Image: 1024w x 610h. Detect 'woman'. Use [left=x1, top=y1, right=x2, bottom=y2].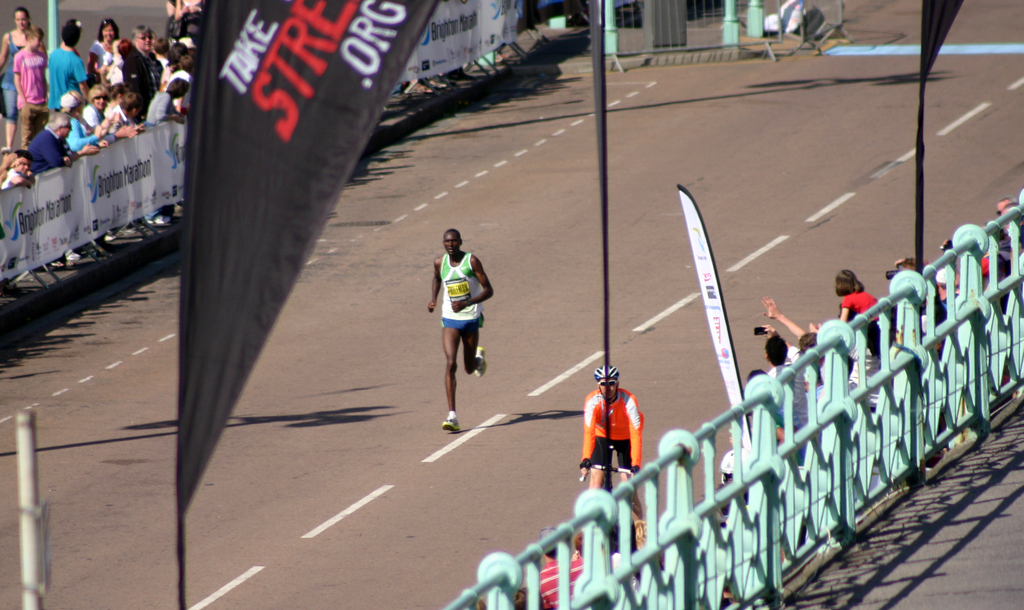
[left=154, top=37, right=193, bottom=93].
